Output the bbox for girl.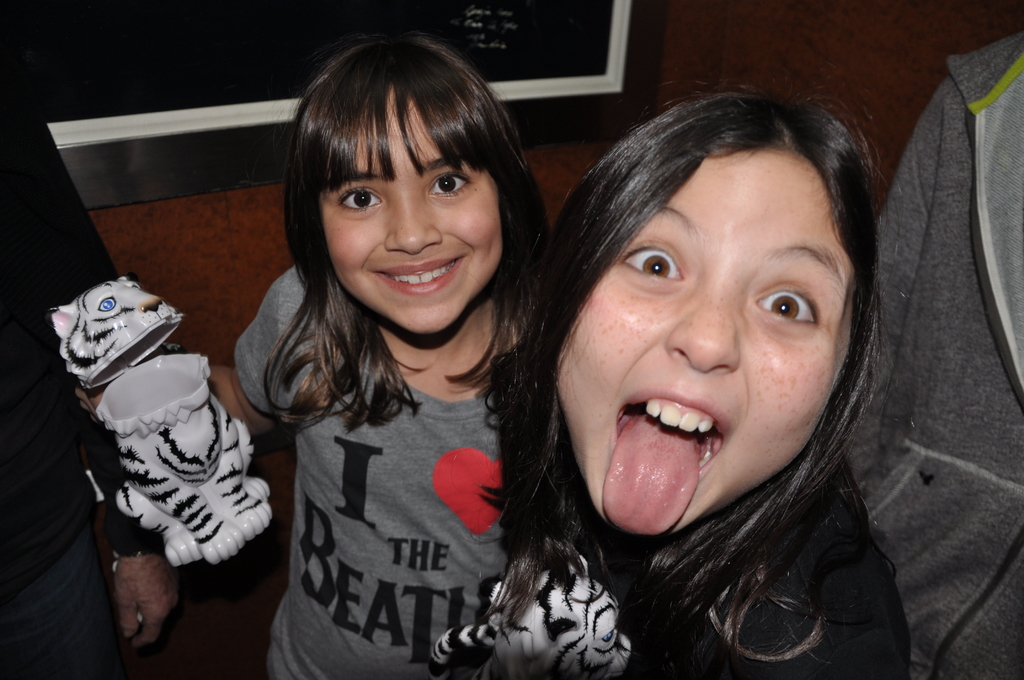
{"x1": 76, "y1": 29, "x2": 555, "y2": 679}.
